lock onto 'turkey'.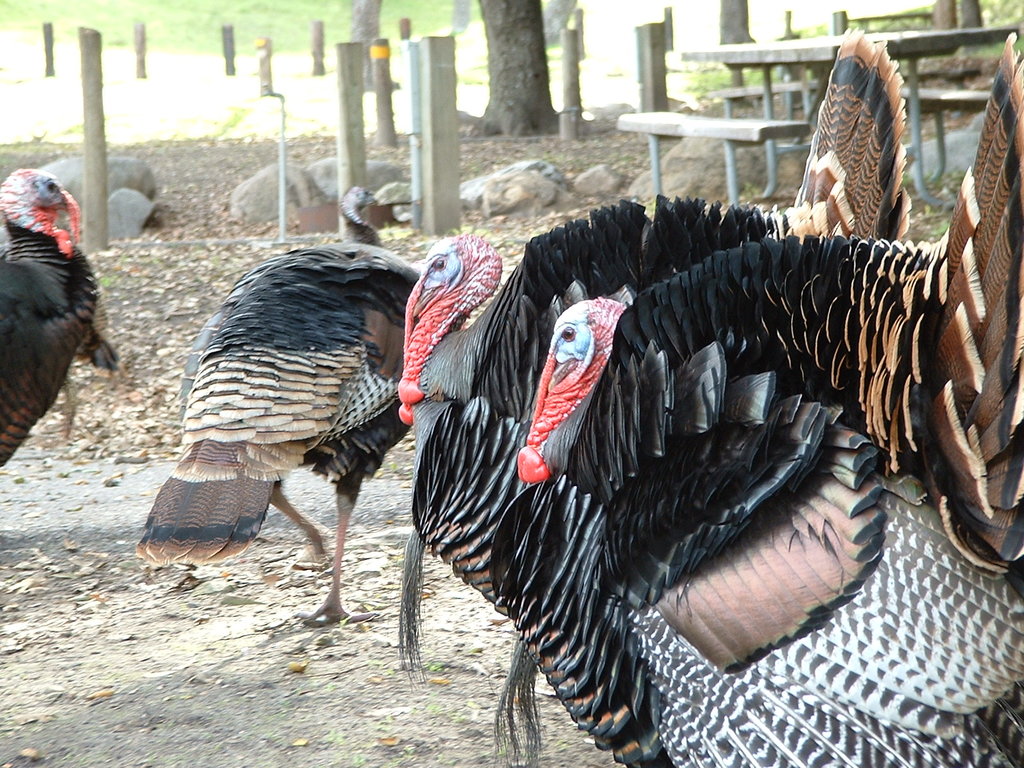
Locked: {"left": 0, "top": 168, "right": 102, "bottom": 468}.
